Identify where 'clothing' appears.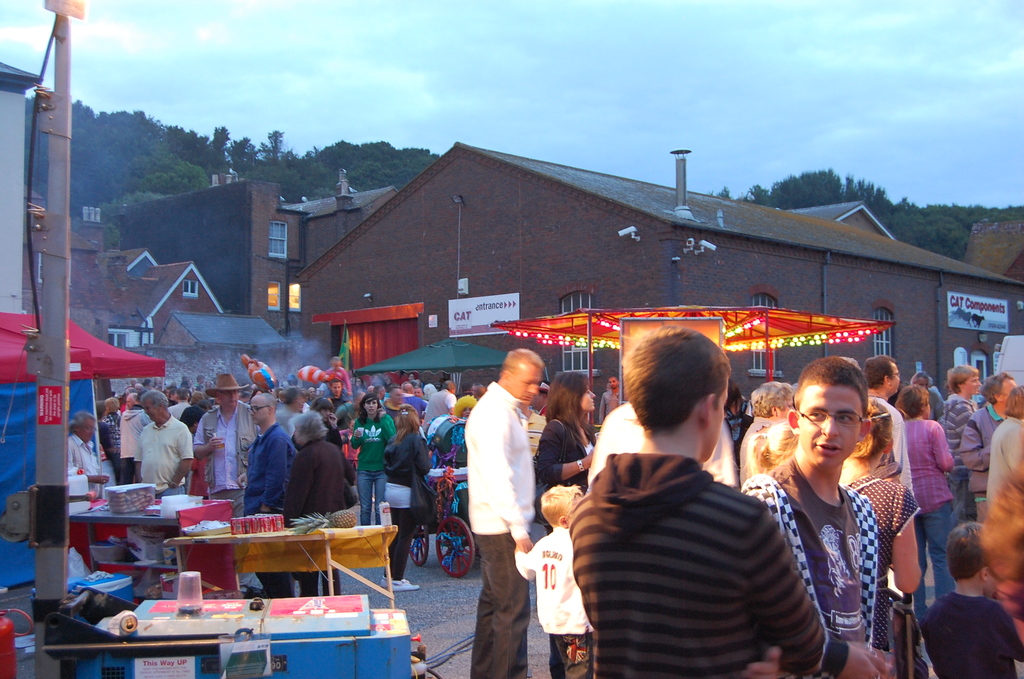
Appears at Rect(168, 398, 189, 418).
